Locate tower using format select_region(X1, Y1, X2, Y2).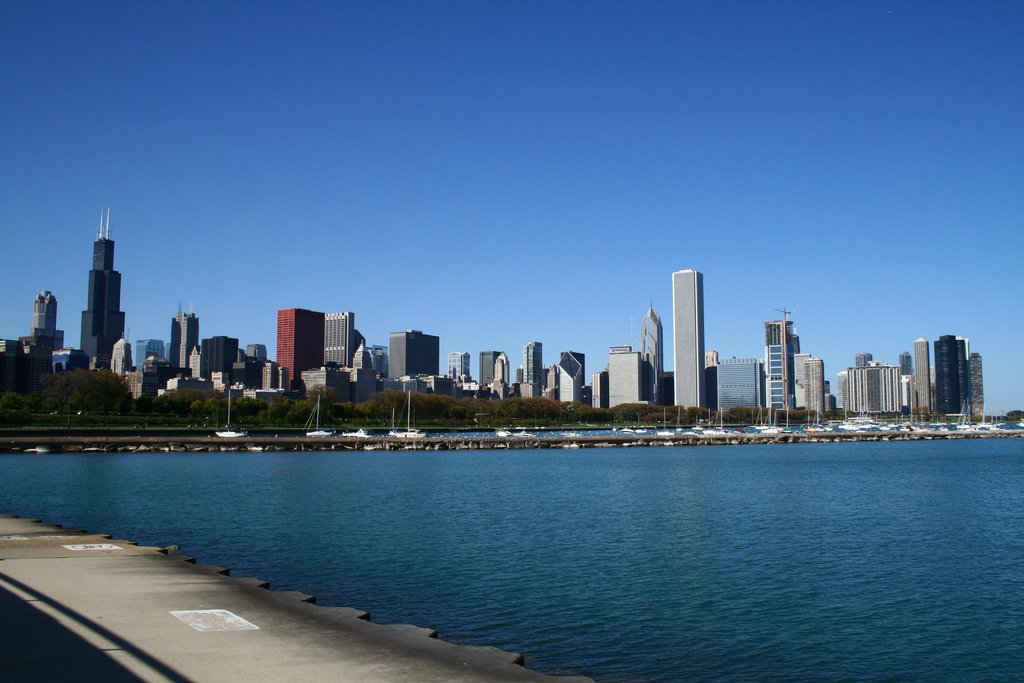
select_region(672, 268, 711, 411).
